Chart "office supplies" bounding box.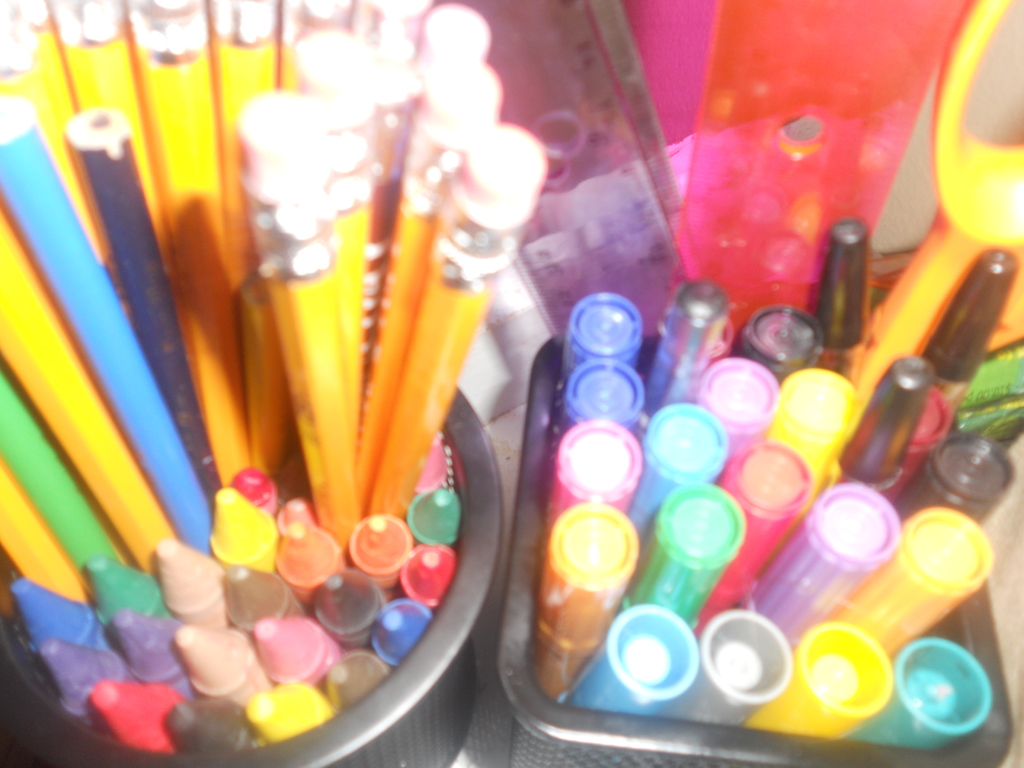
Charted: detection(687, 600, 784, 724).
